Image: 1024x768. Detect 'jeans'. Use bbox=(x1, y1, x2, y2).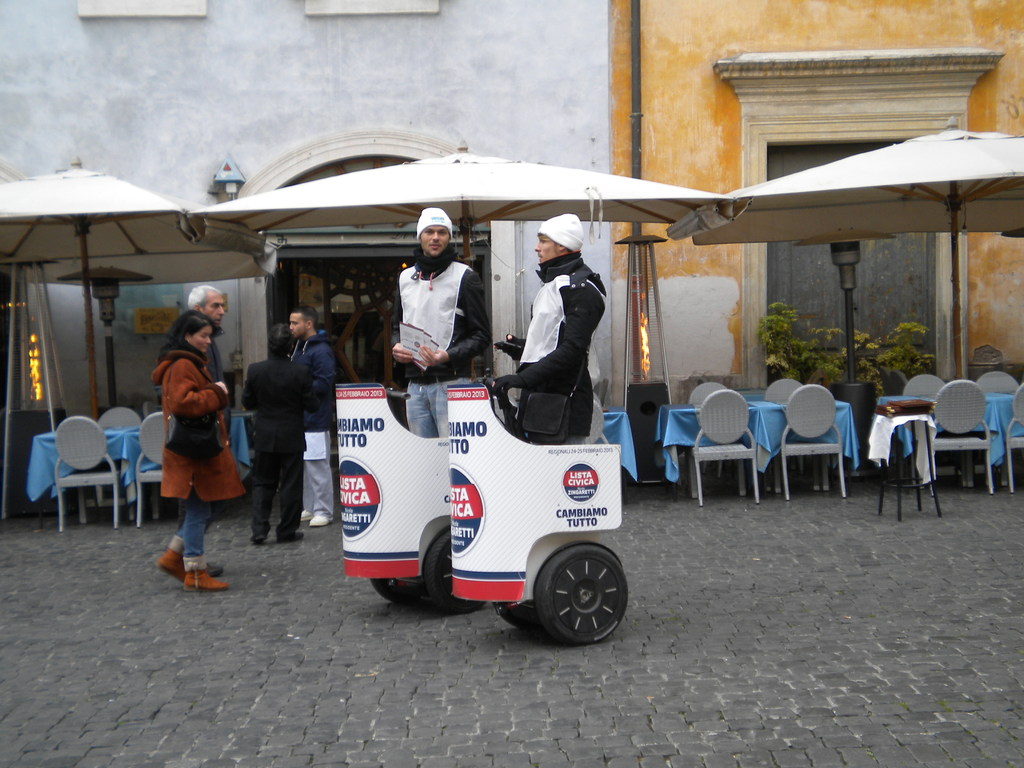
bbox=(168, 485, 213, 572).
